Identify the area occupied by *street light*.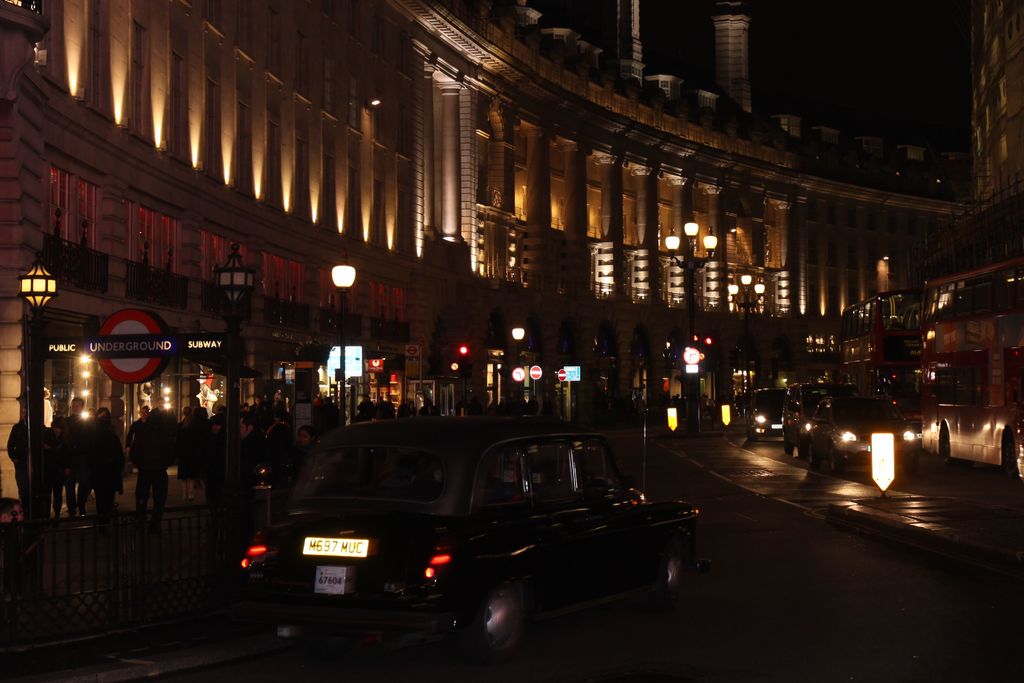
Area: bbox=(658, 214, 721, 438).
